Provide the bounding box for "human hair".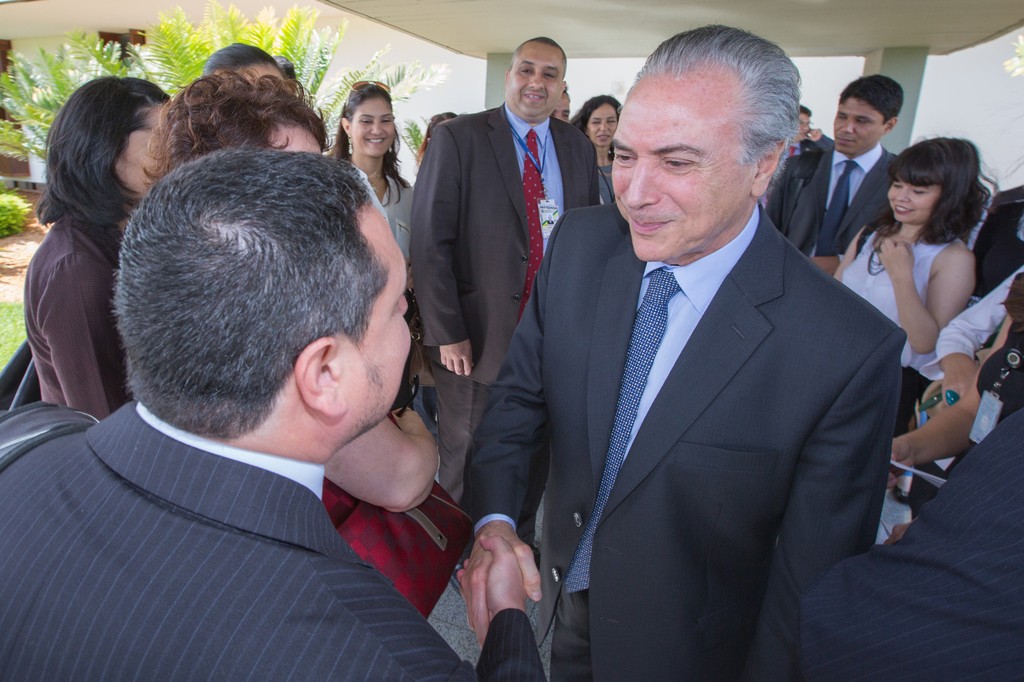
bbox(31, 73, 170, 233).
